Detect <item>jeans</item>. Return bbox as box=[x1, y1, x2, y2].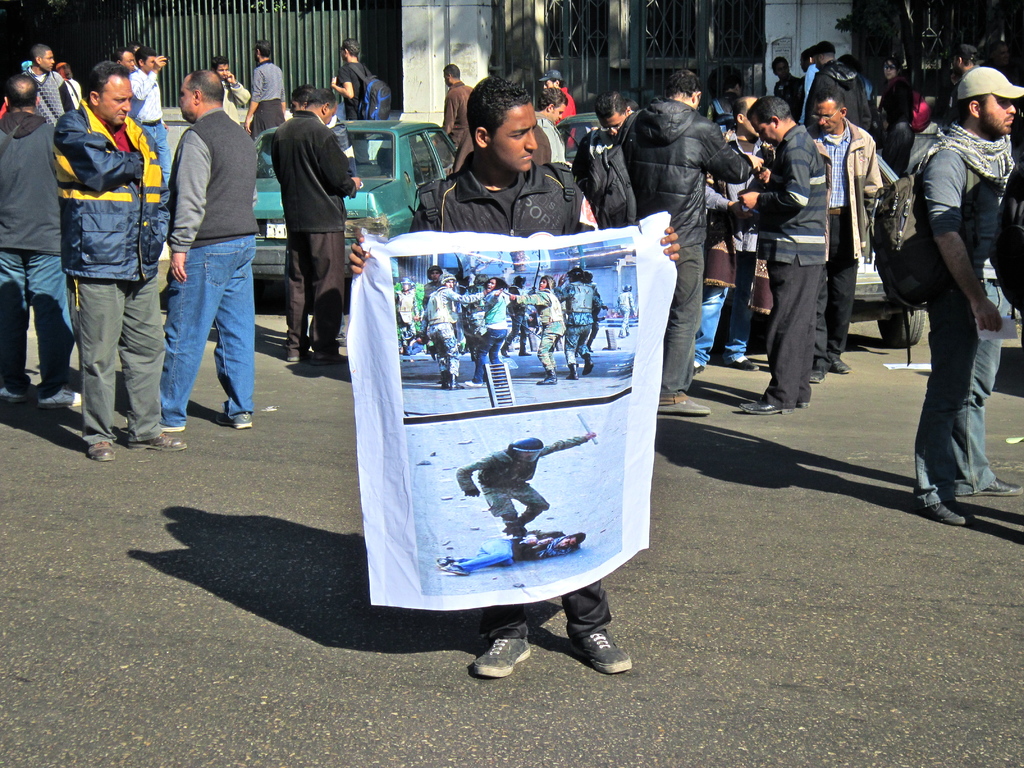
box=[699, 273, 748, 365].
